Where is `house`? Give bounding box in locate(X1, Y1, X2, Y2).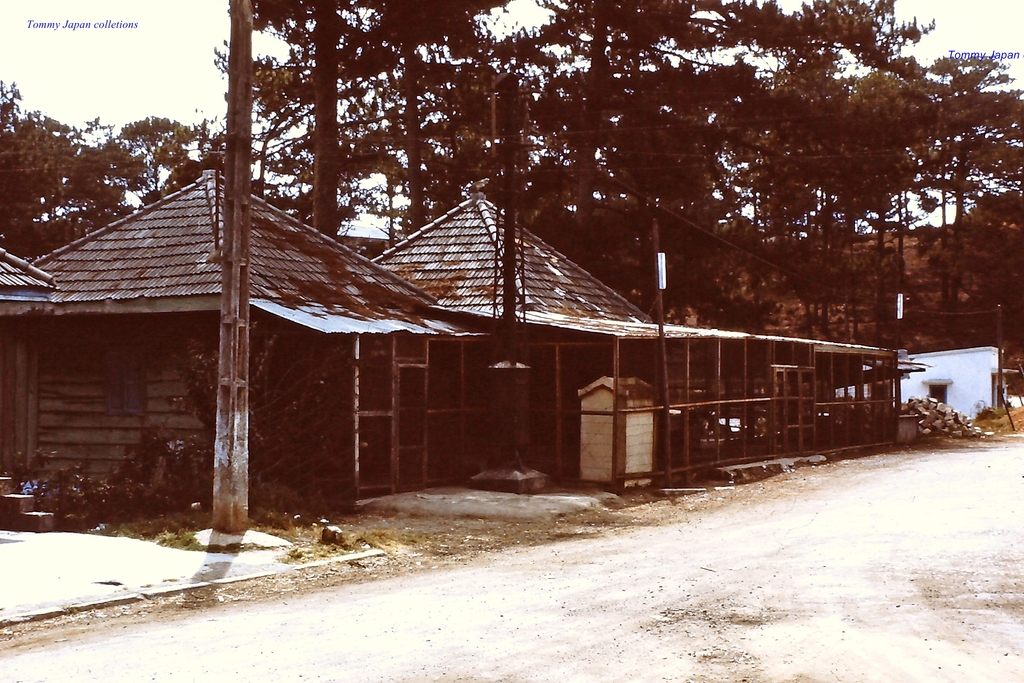
locate(0, 247, 61, 531).
